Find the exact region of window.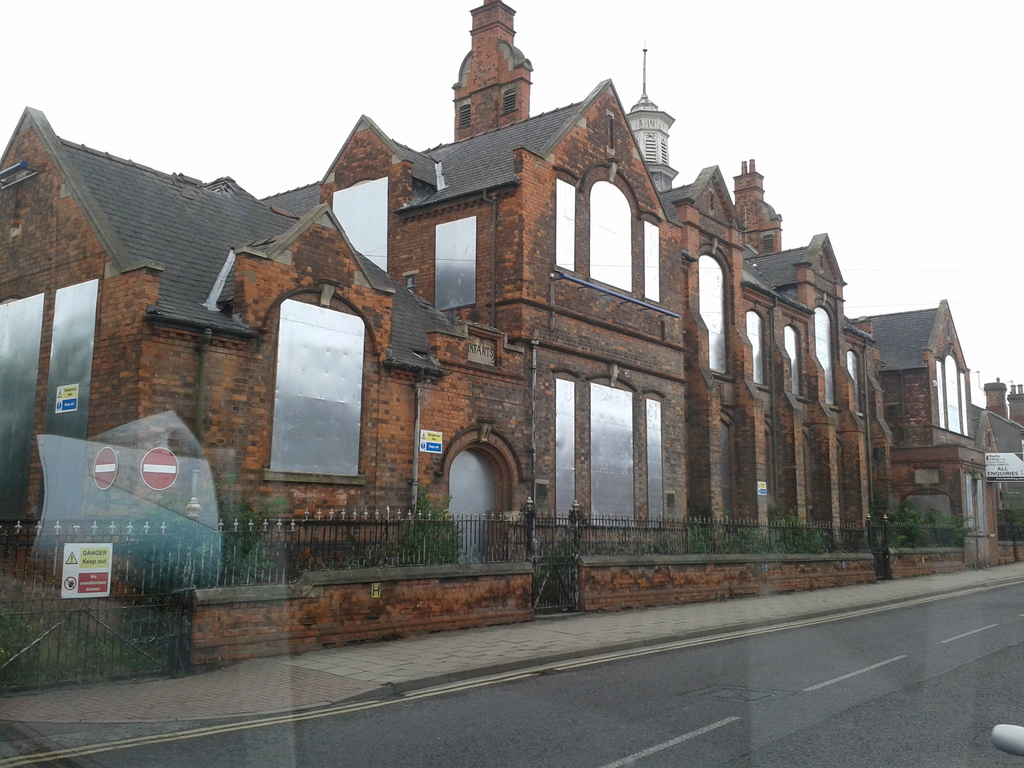
Exact region: BBox(553, 168, 575, 272).
